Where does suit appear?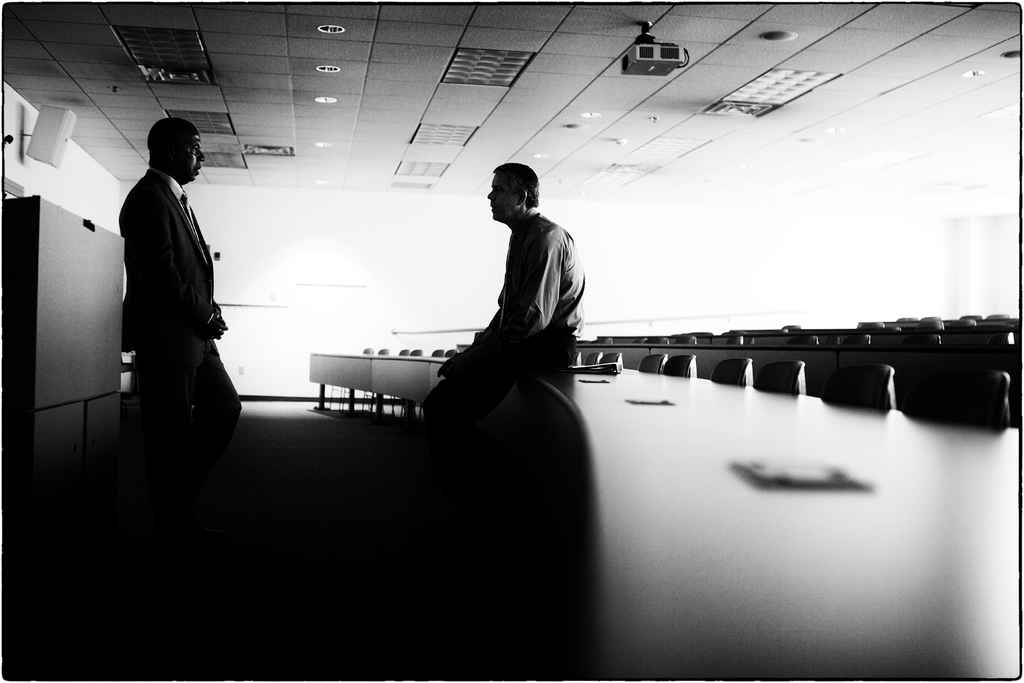
Appears at {"x1": 108, "y1": 124, "x2": 241, "y2": 485}.
